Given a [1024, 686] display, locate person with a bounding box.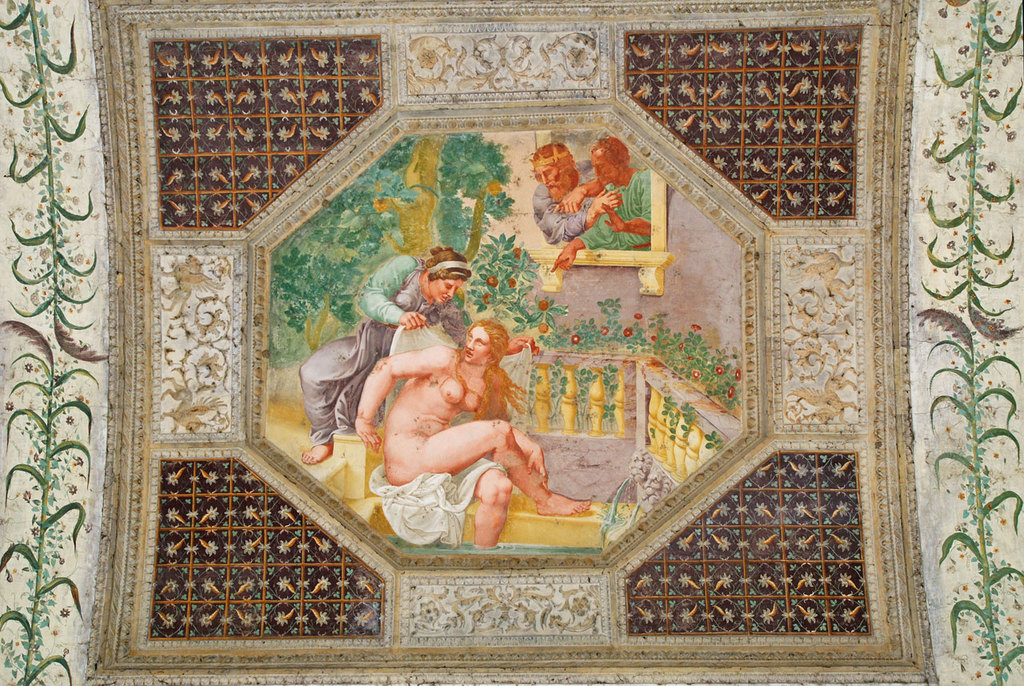
Located: (354,313,590,548).
